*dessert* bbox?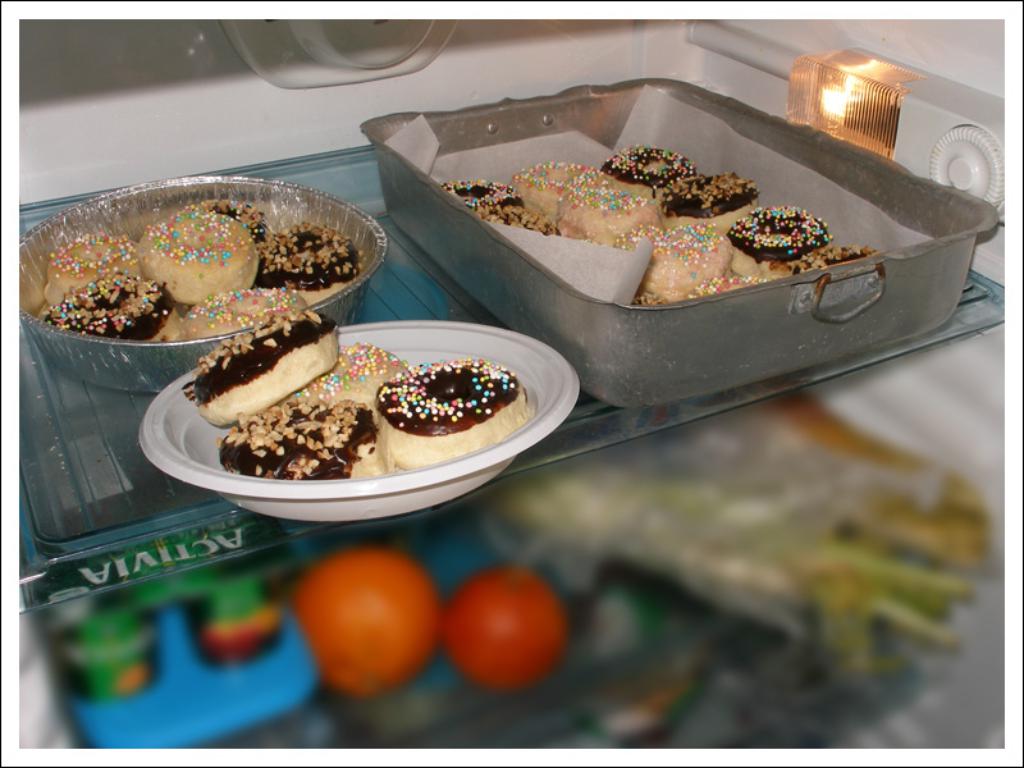
box(54, 273, 156, 333)
